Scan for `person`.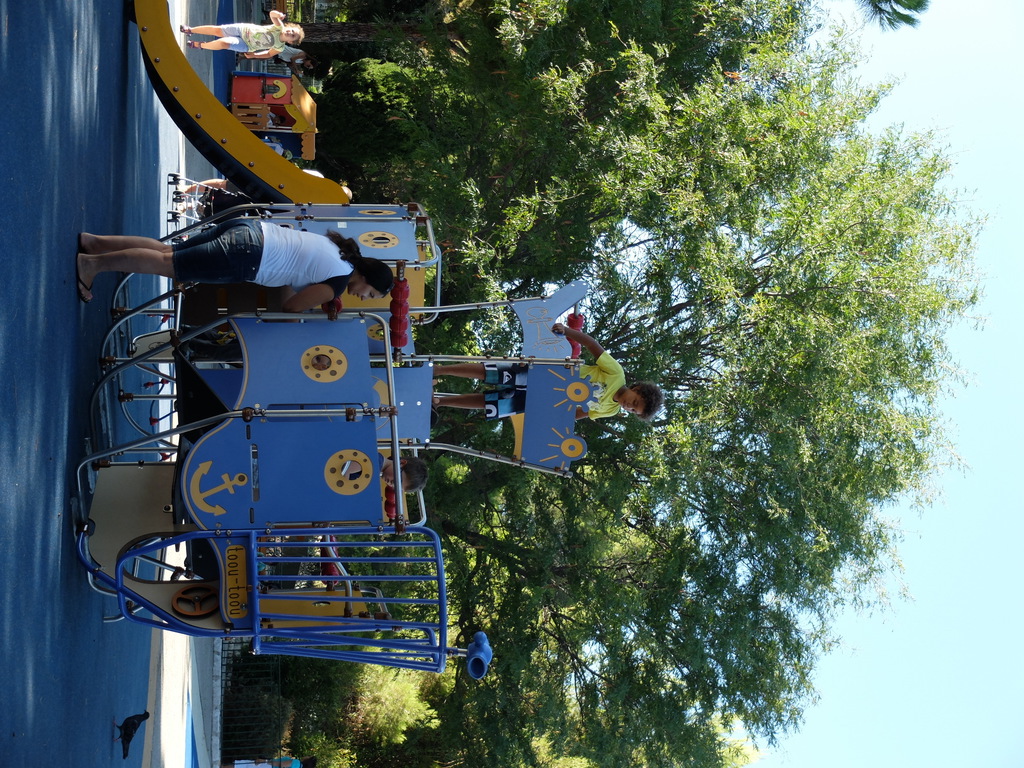
Scan result: pyautogui.locateOnScreen(429, 324, 660, 421).
